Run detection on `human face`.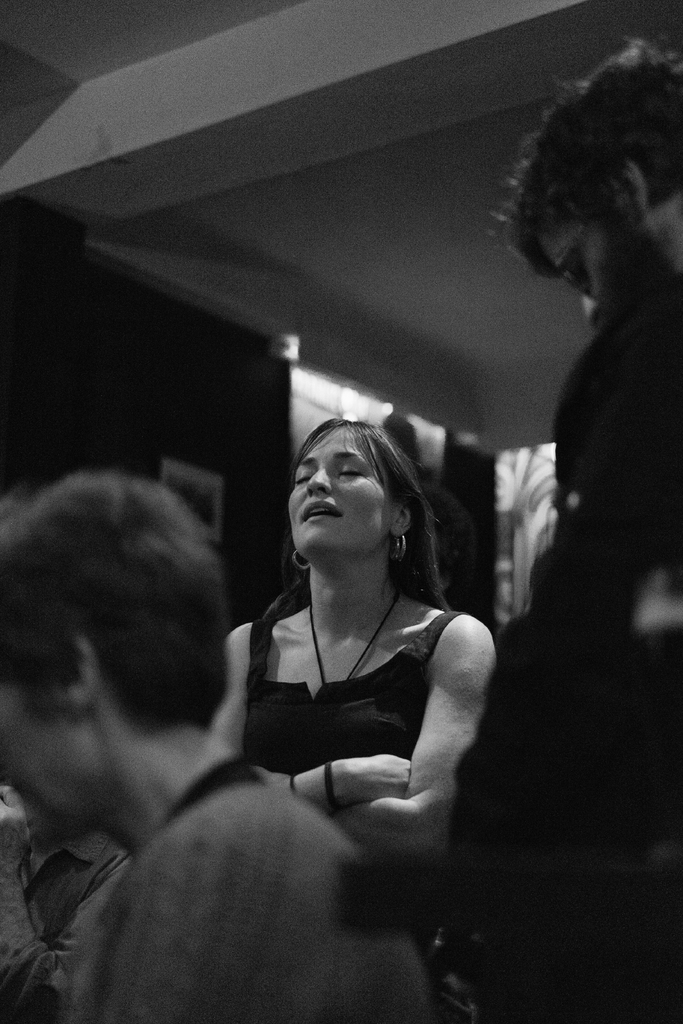
Result: detection(283, 421, 391, 557).
